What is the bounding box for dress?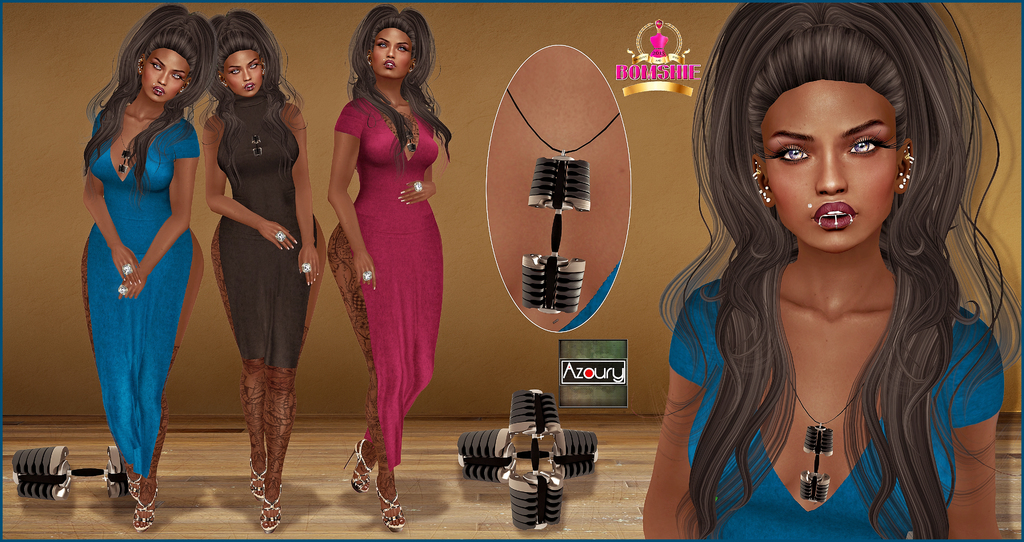
bbox=[89, 111, 193, 478].
